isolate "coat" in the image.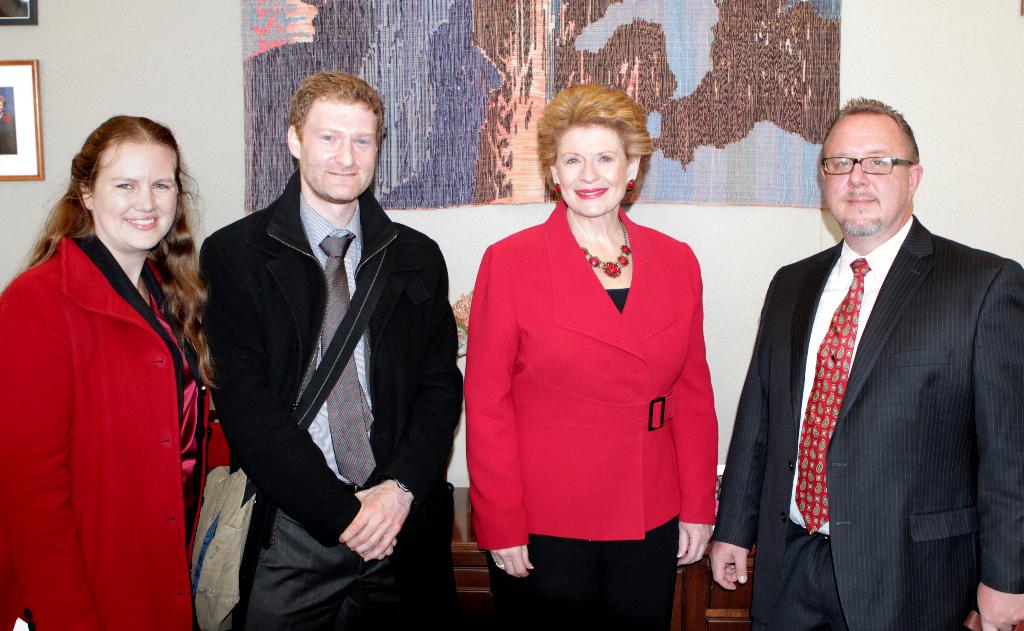
Isolated region: x1=461, y1=195, x2=728, y2=549.
